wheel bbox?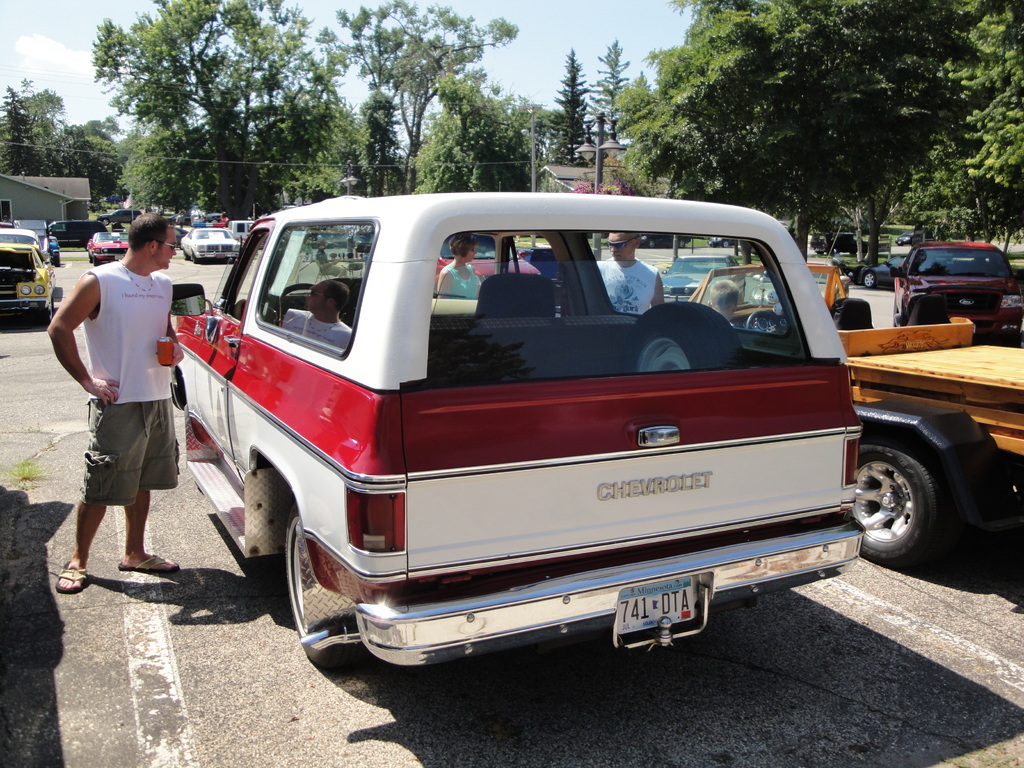
(744, 309, 779, 341)
